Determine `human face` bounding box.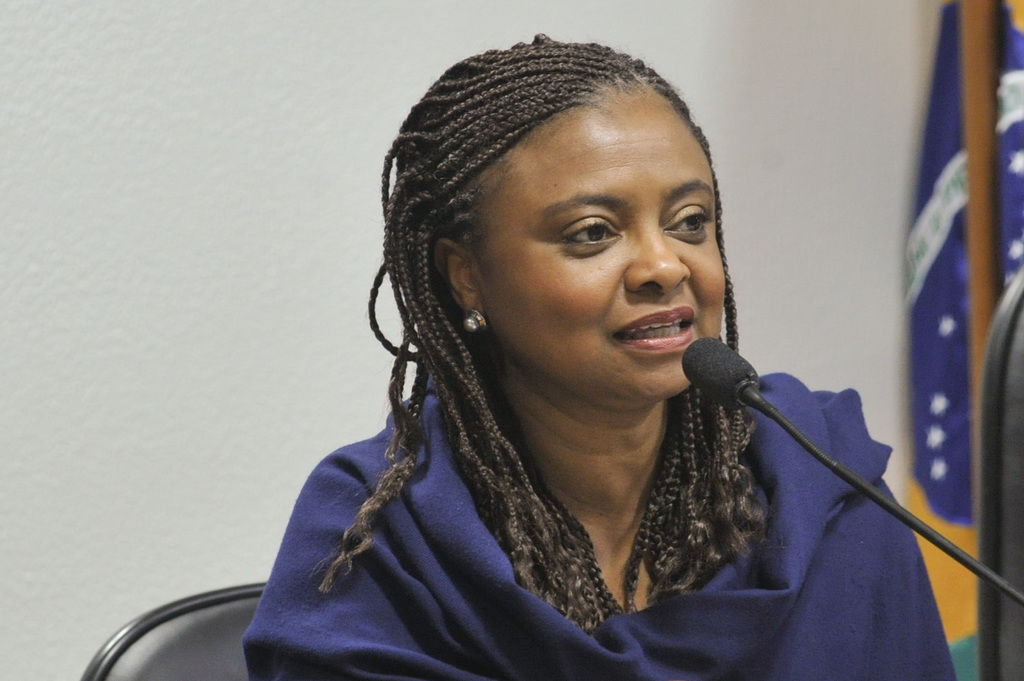
Determined: <box>466,87,727,403</box>.
